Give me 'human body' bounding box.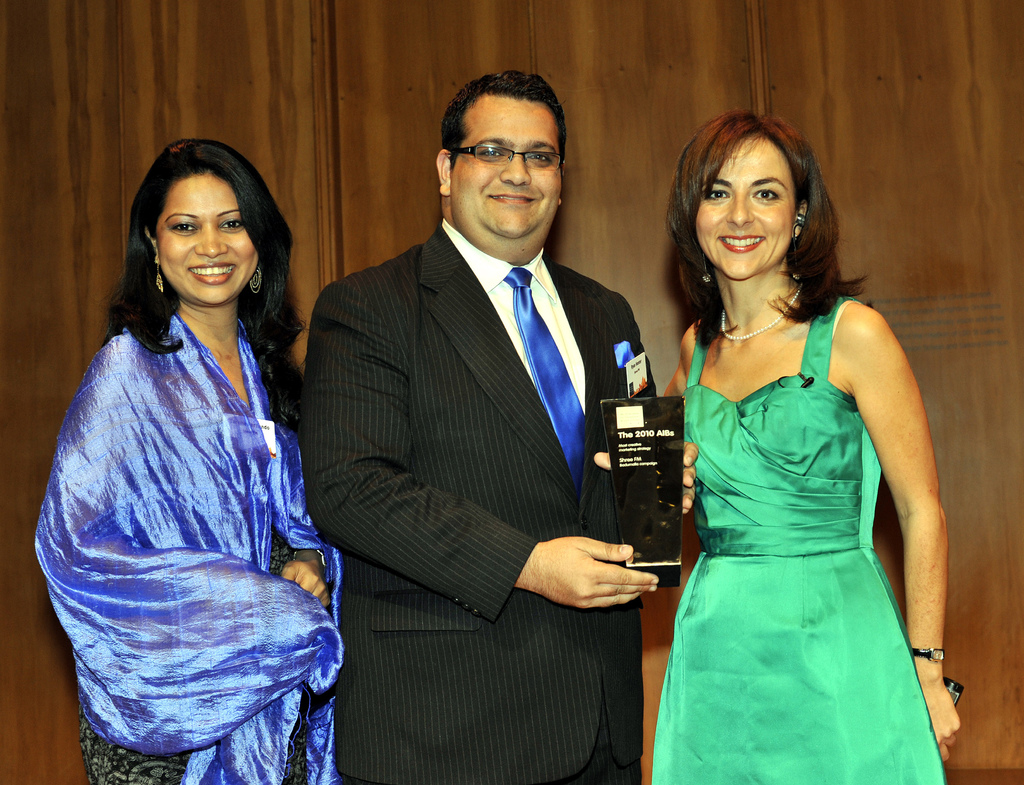
(x1=36, y1=295, x2=350, y2=784).
